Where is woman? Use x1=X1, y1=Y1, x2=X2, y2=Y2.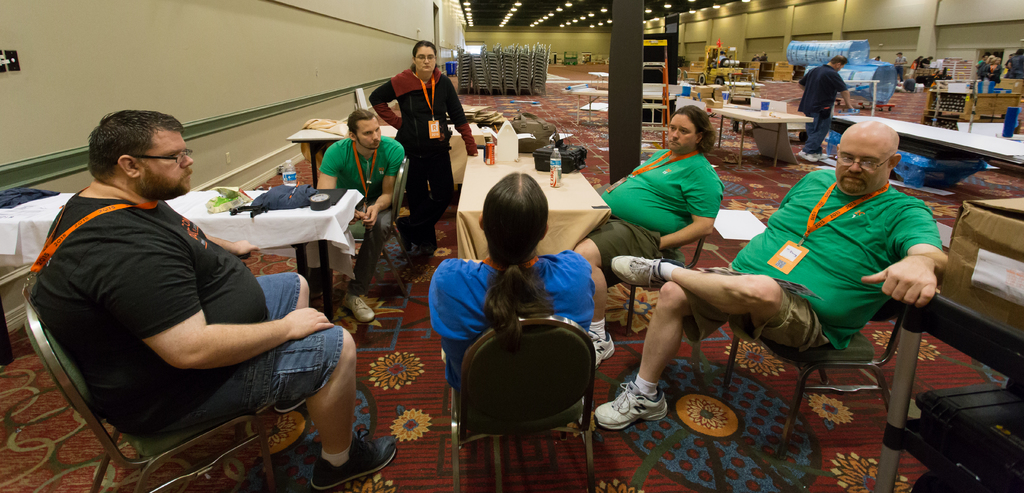
x1=367, y1=40, x2=488, y2=246.
